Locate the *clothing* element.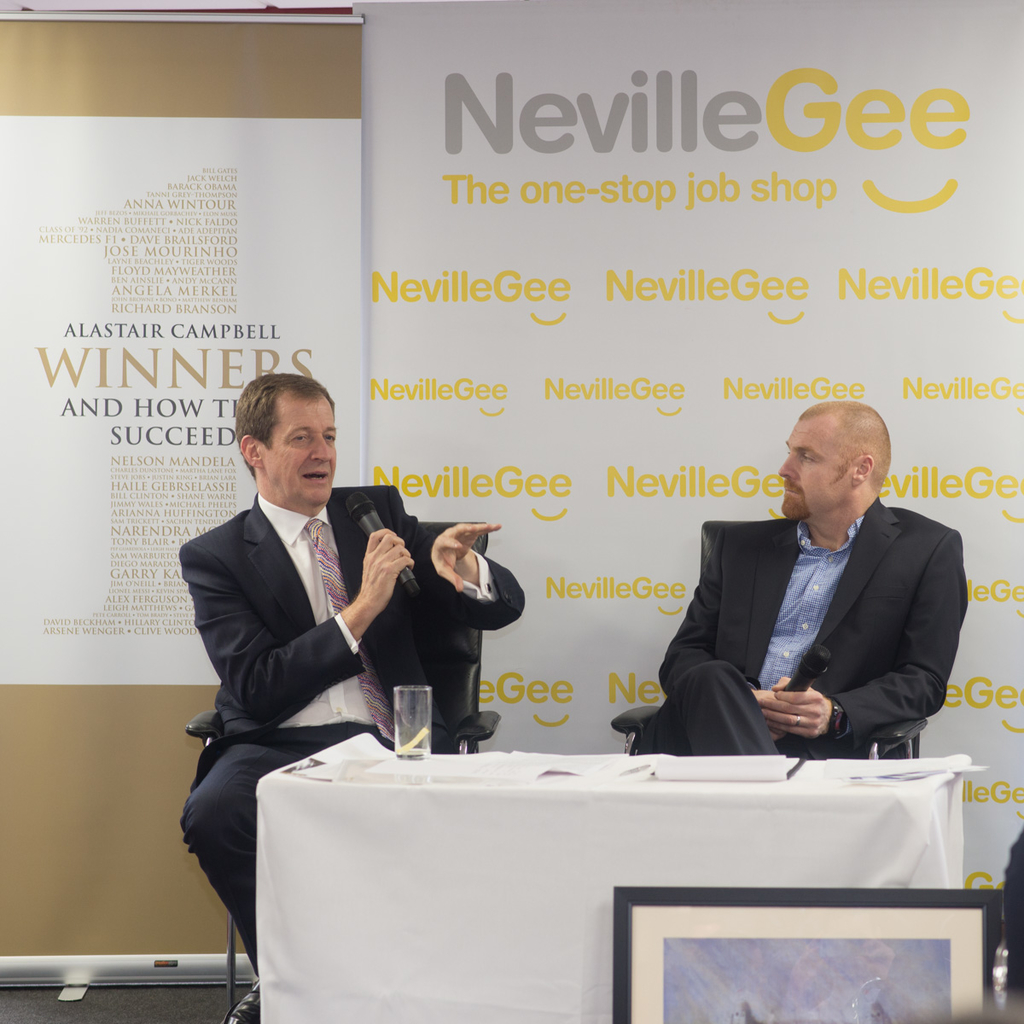
Element bbox: detection(183, 487, 532, 976).
